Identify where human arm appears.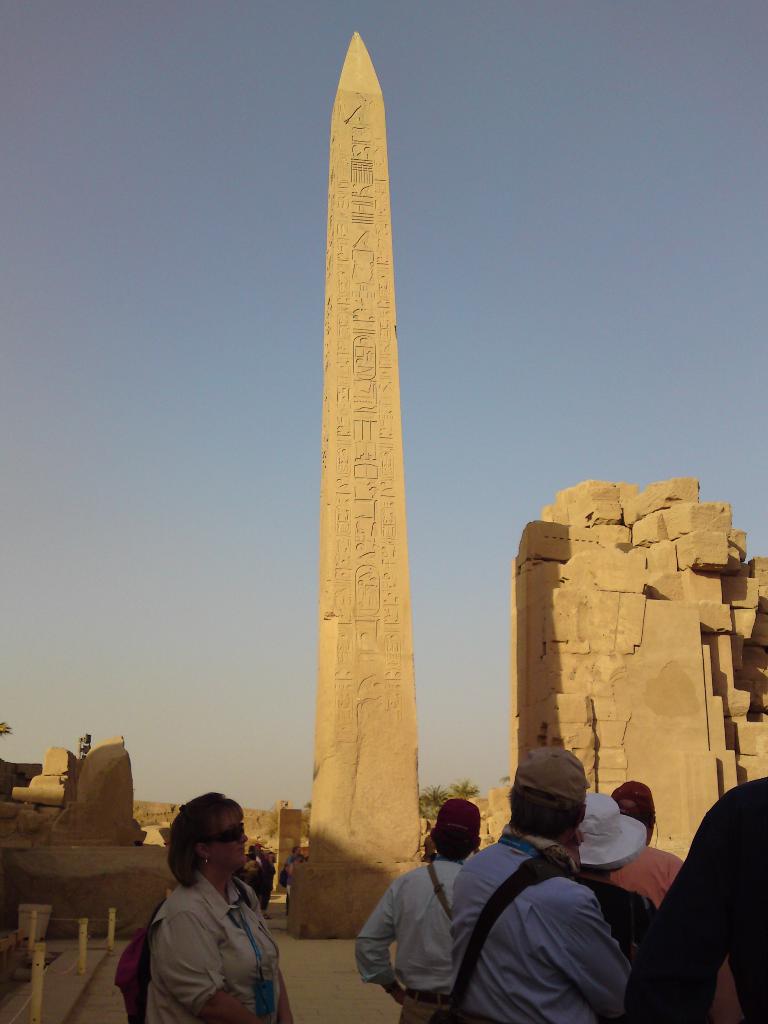
Appears at [156, 910, 248, 1021].
